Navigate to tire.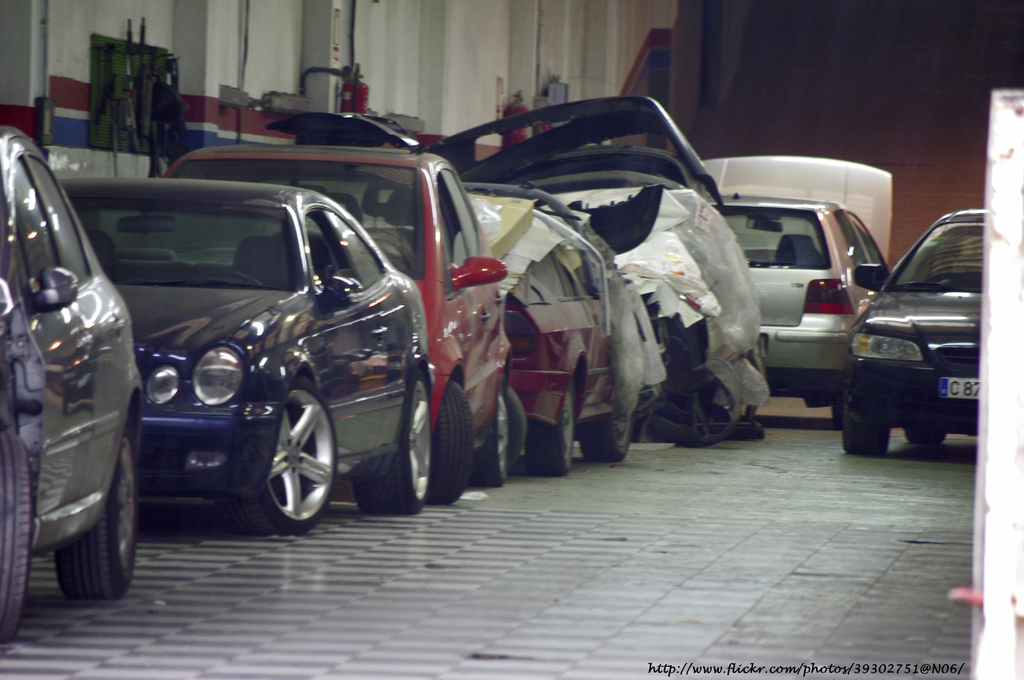
Navigation target: x1=427 y1=380 x2=473 y2=503.
